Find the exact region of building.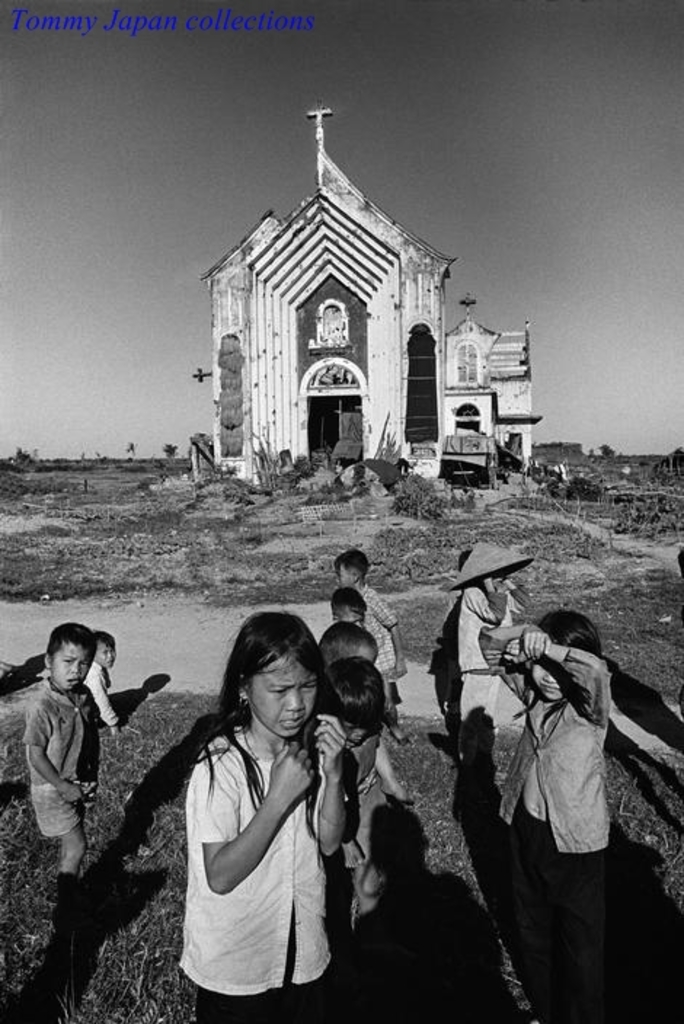
Exact region: (212,105,537,476).
